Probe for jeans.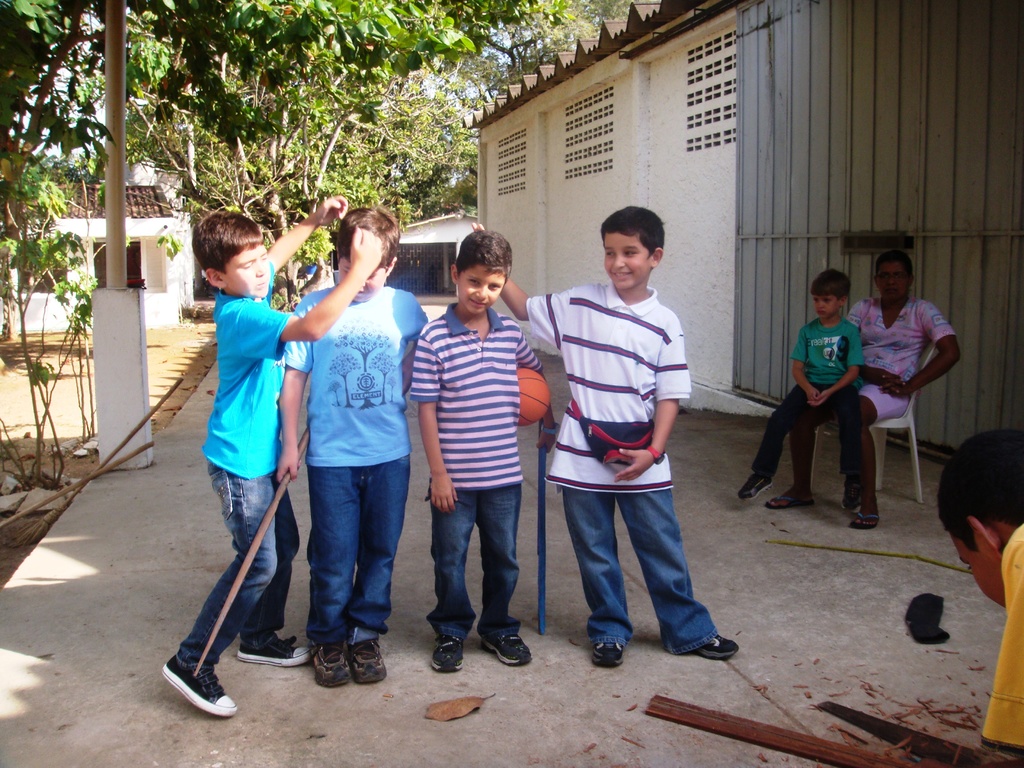
Probe result: 559 481 709 650.
